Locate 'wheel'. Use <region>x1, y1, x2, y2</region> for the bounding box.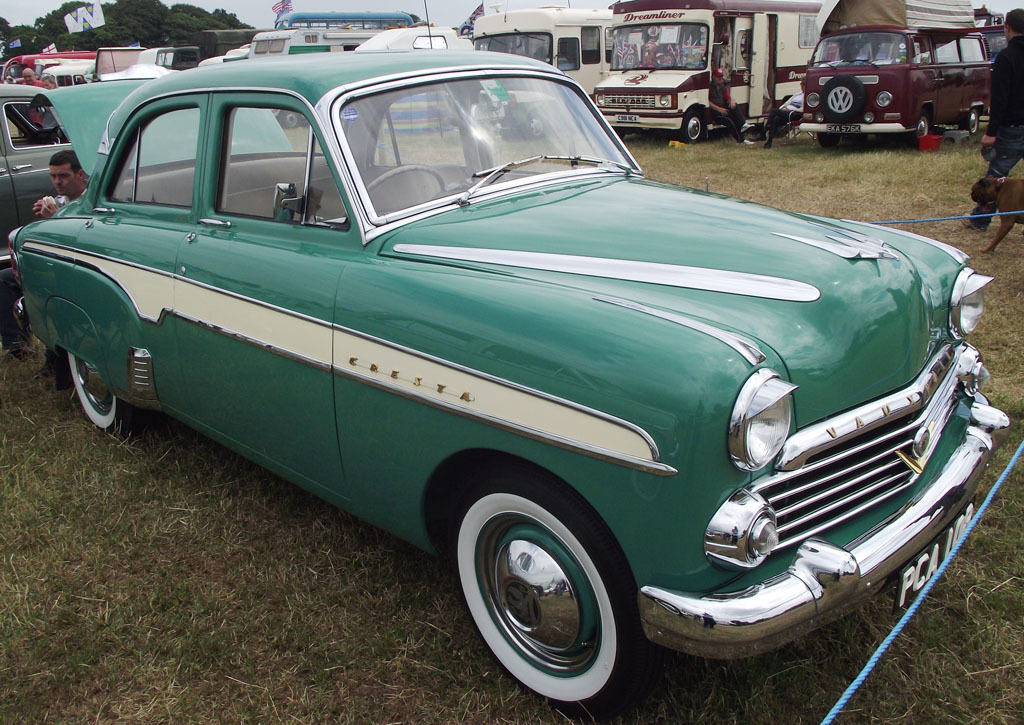
<region>65, 345, 132, 434</region>.
